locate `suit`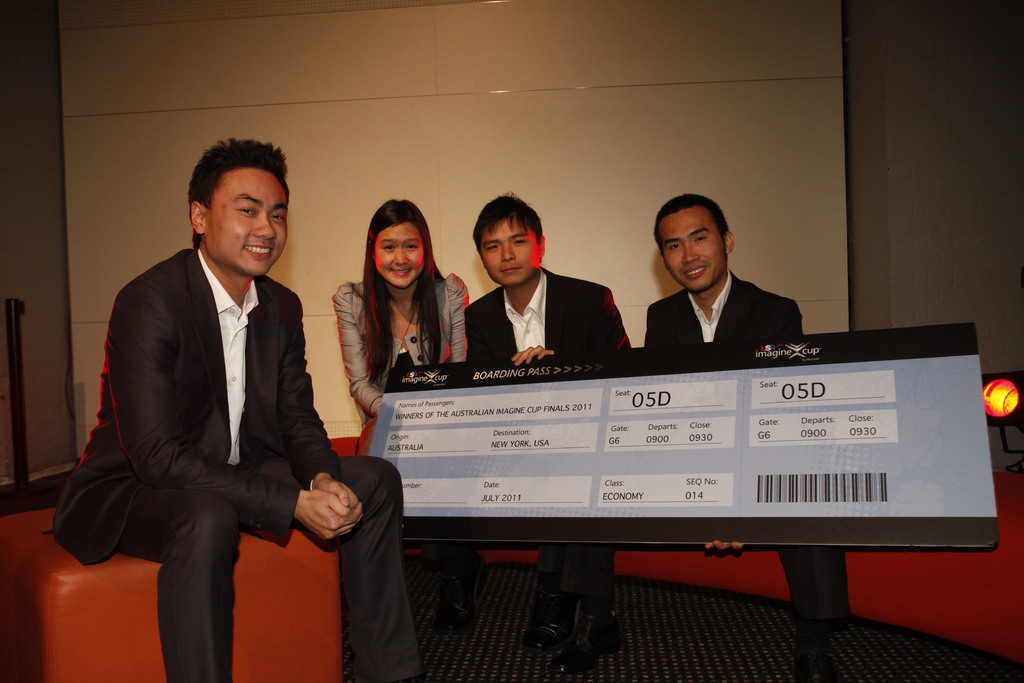
box(458, 264, 637, 598)
